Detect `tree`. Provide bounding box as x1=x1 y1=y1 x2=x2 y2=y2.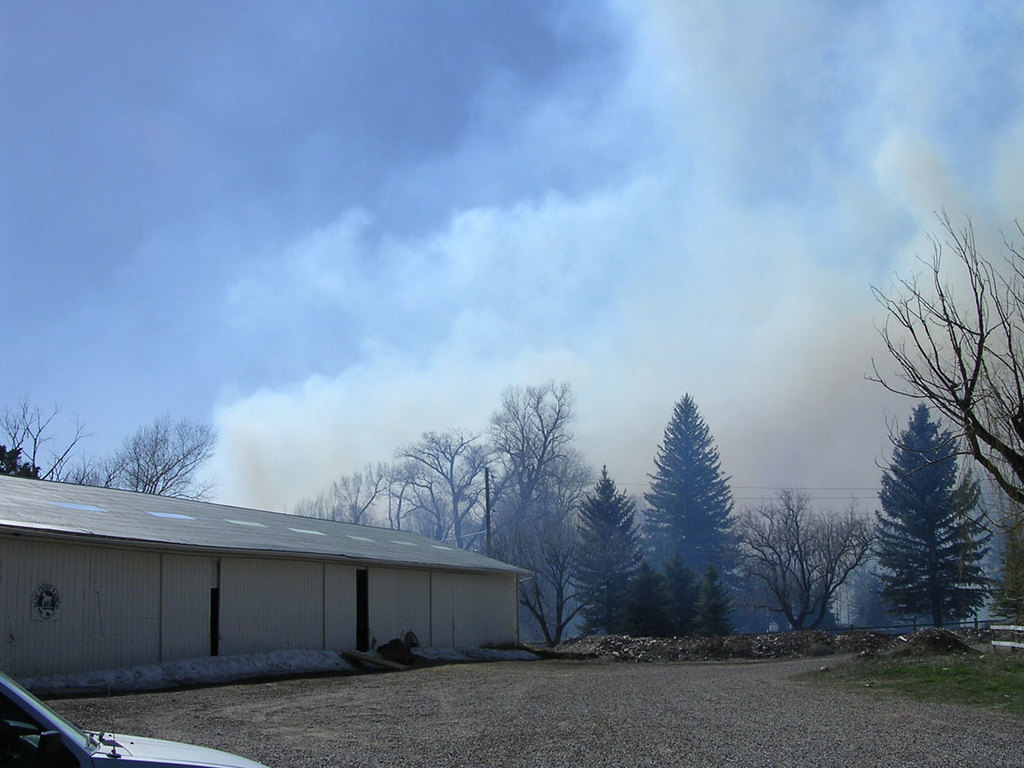
x1=567 y1=463 x2=653 y2=651.
